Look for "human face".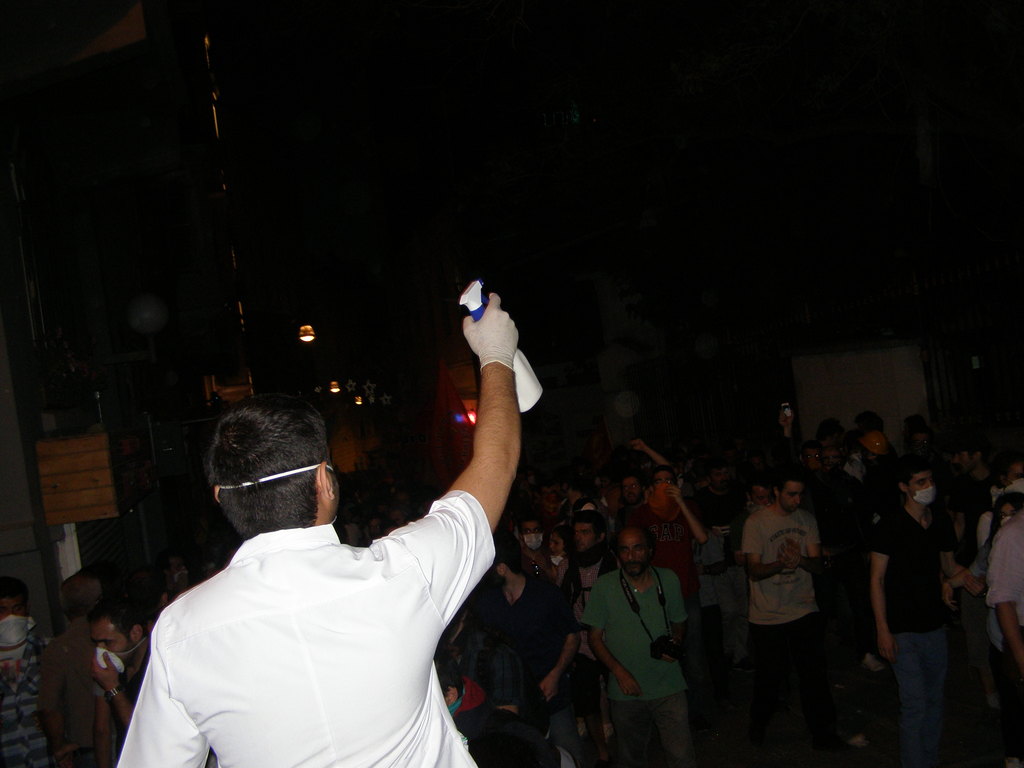
Found: [x1=780, y1=476, x2=803, y2=517].
